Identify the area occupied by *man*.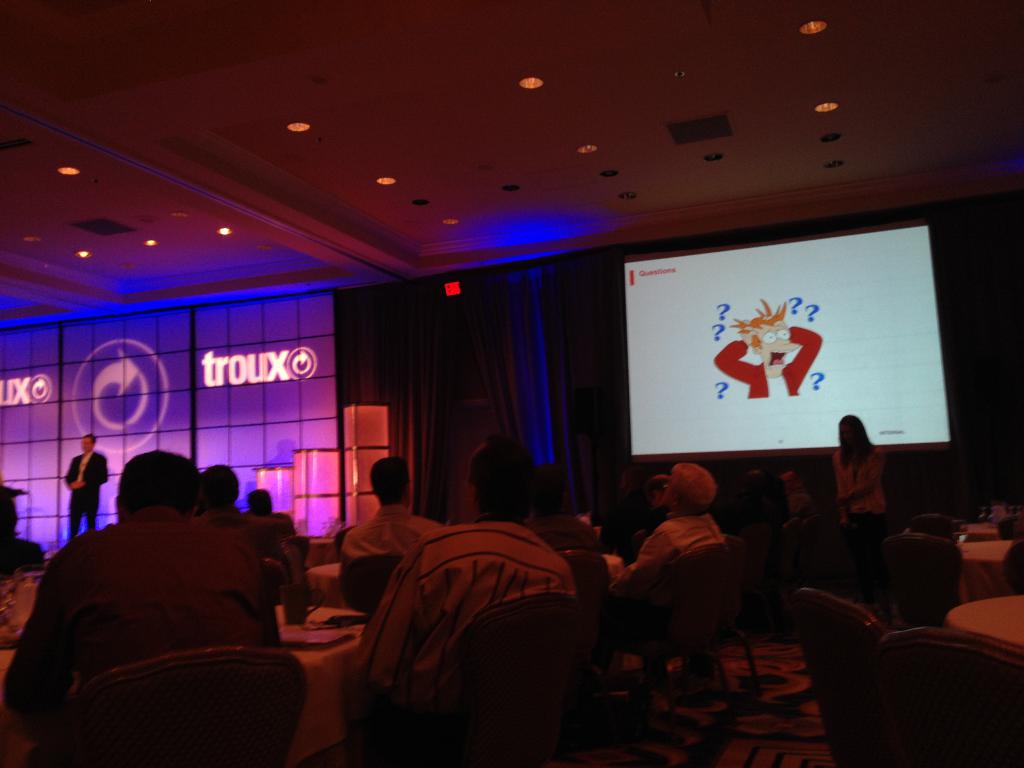
Area: pyautogui.locateOnScreen(243, 491, 296, 531).
